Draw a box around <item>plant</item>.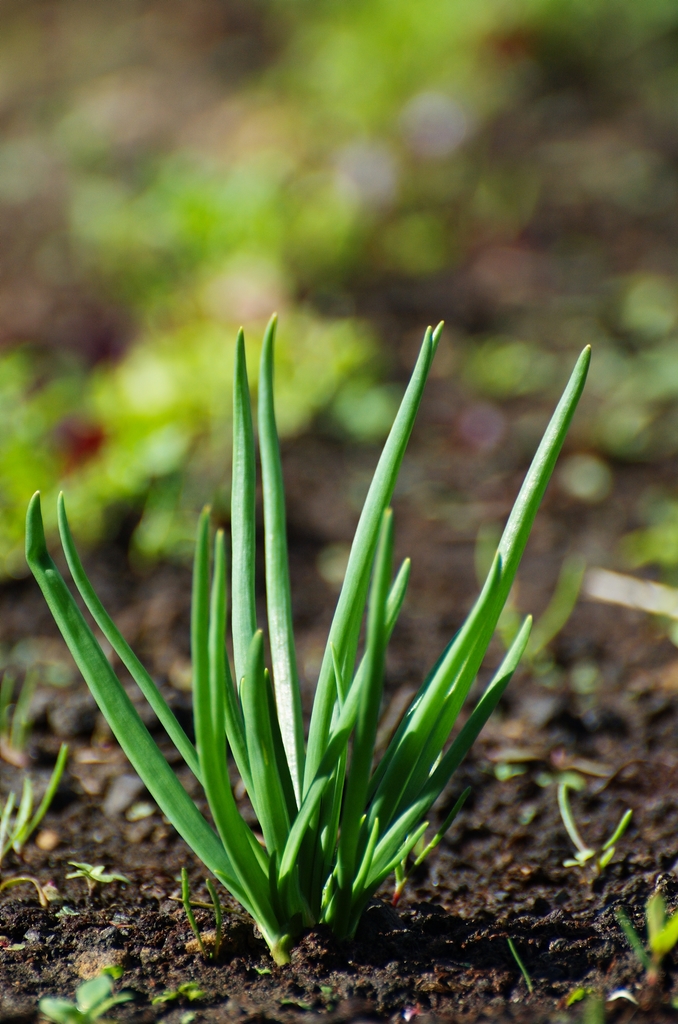
181/865/224/956.
